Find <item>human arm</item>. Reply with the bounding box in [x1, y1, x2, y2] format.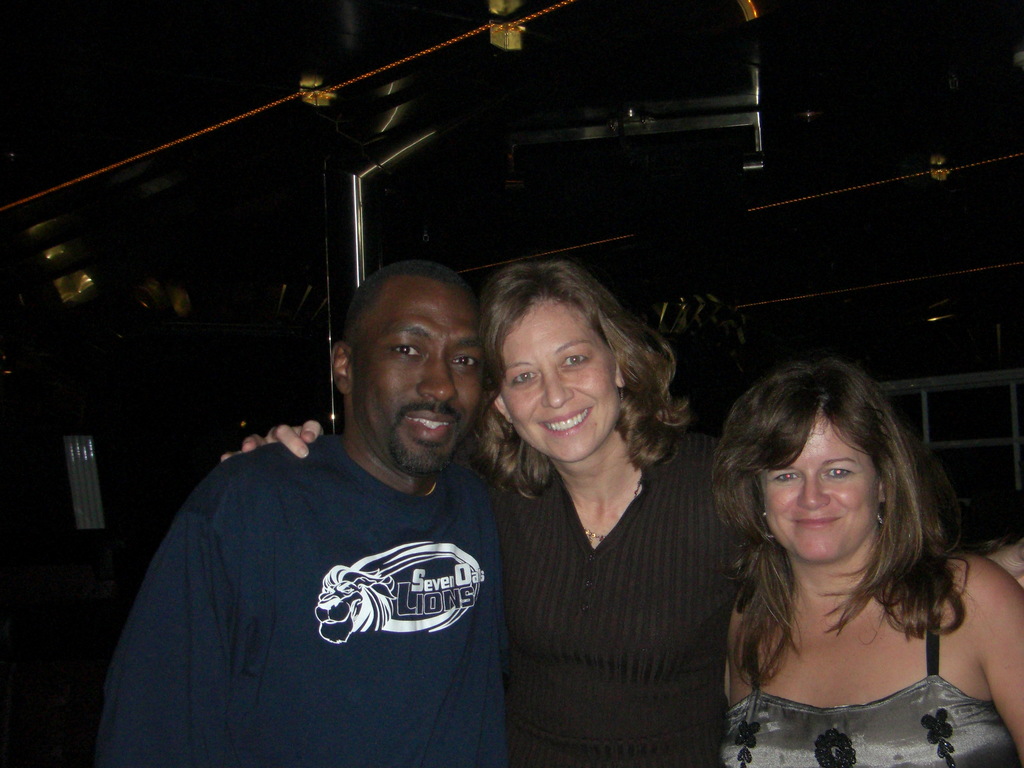
[213, 420, 537, 559].
